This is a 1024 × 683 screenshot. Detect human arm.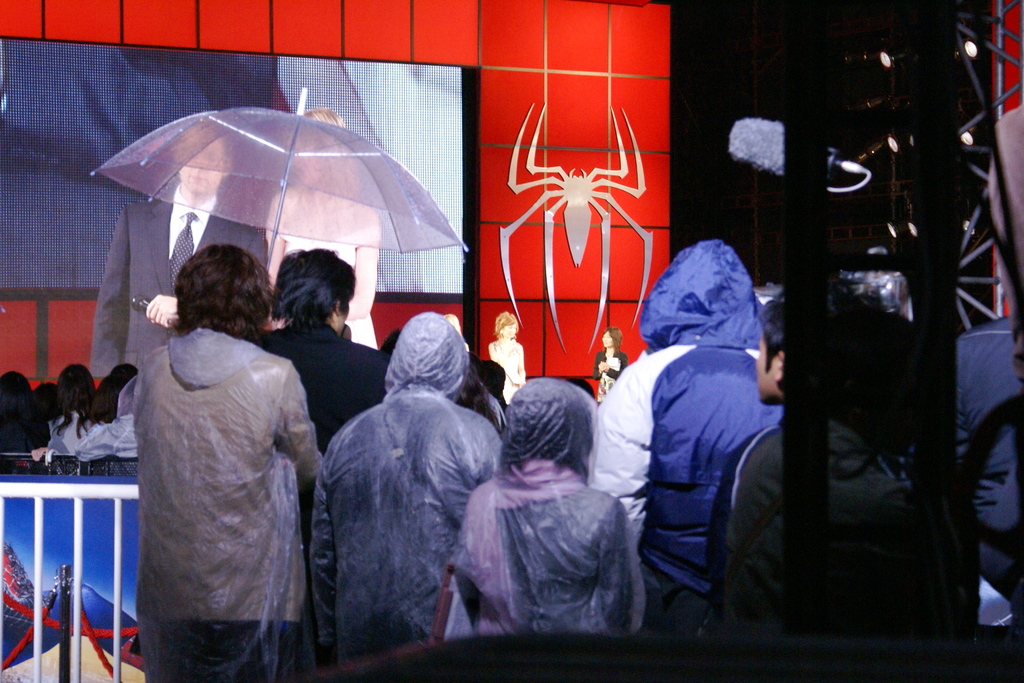
<box>593,352,604,378</box>.
